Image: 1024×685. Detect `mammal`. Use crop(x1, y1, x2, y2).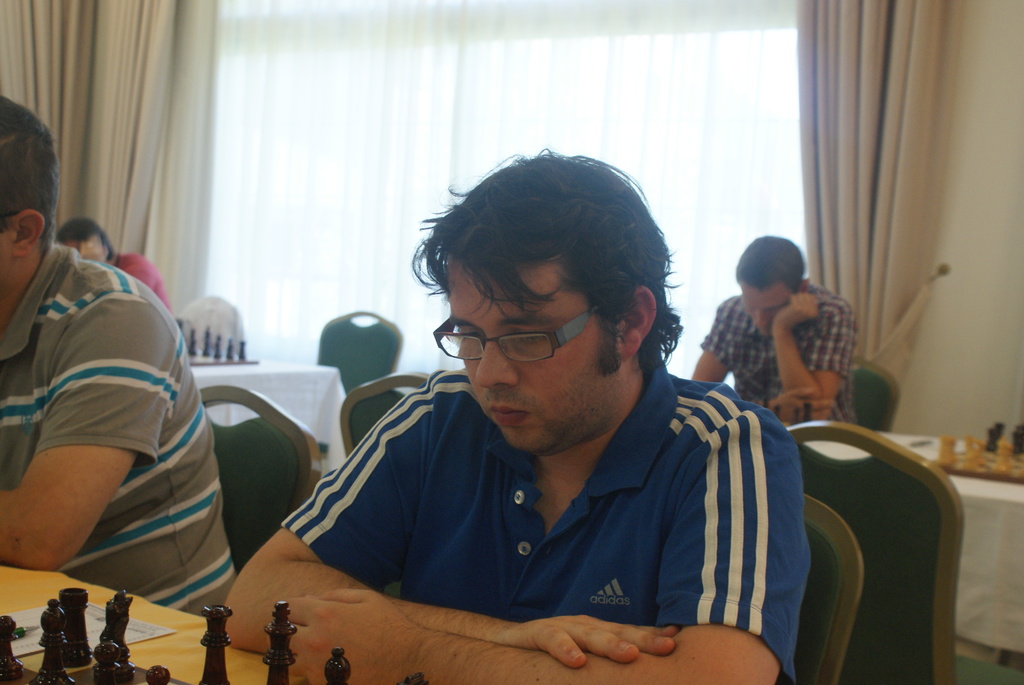
crop(228, 159, 805, 684).
